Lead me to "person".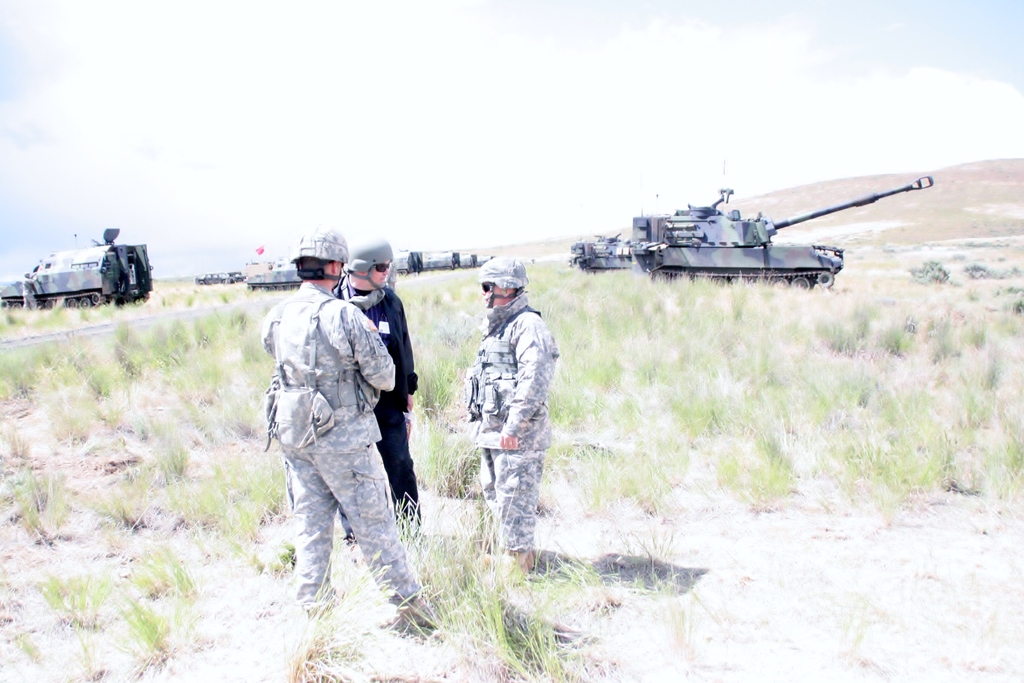
Lead to bbox=(328, 239, 423, 528).
